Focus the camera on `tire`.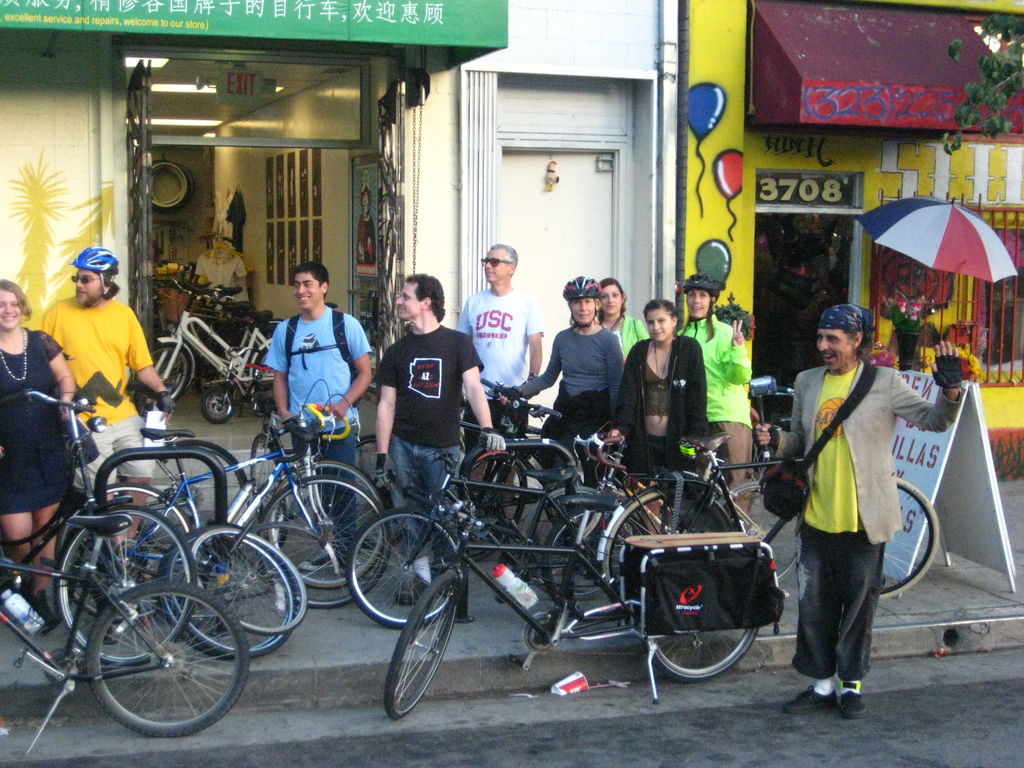
Focus region: (left=536, top=503, right=643, bottom=628).
